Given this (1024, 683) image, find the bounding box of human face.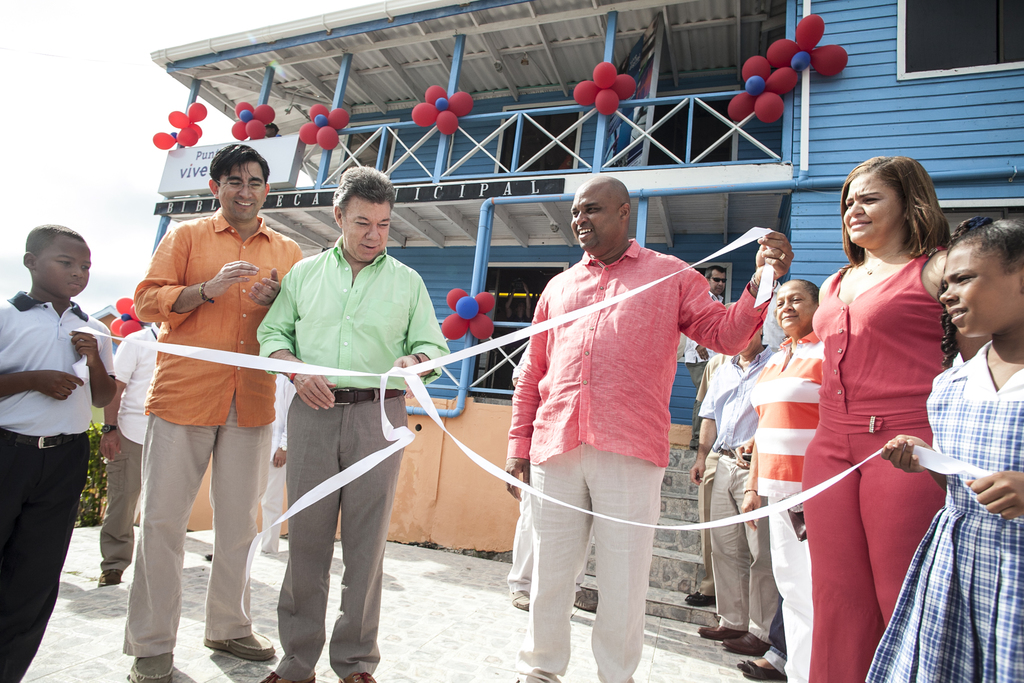
detection(225, 168, 266, 222).
